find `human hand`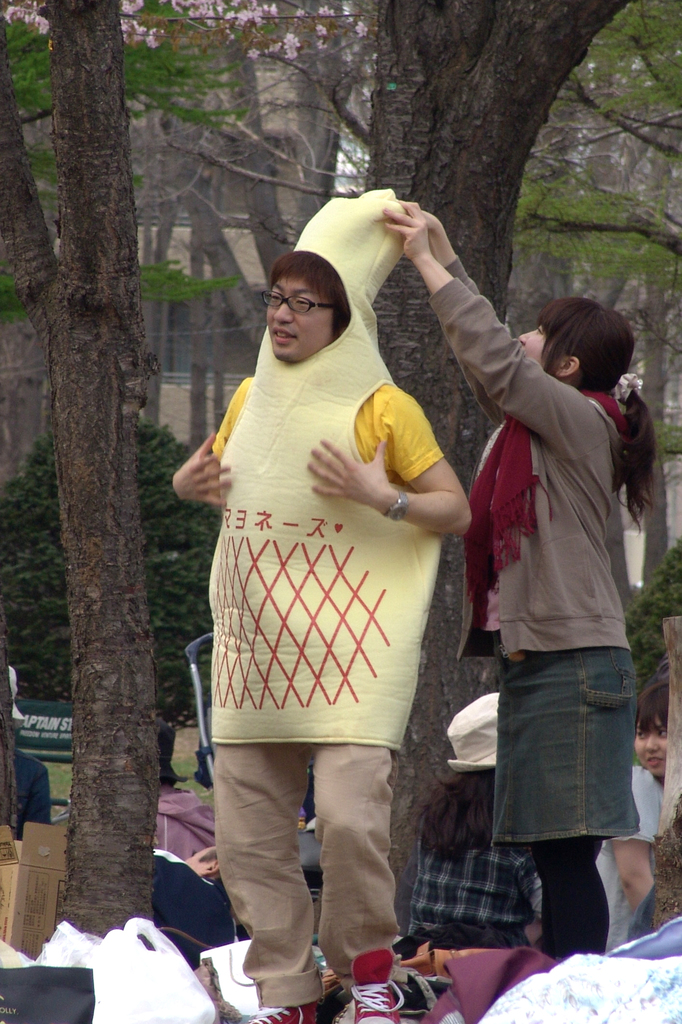
rect(301, 426, 391, 507)
